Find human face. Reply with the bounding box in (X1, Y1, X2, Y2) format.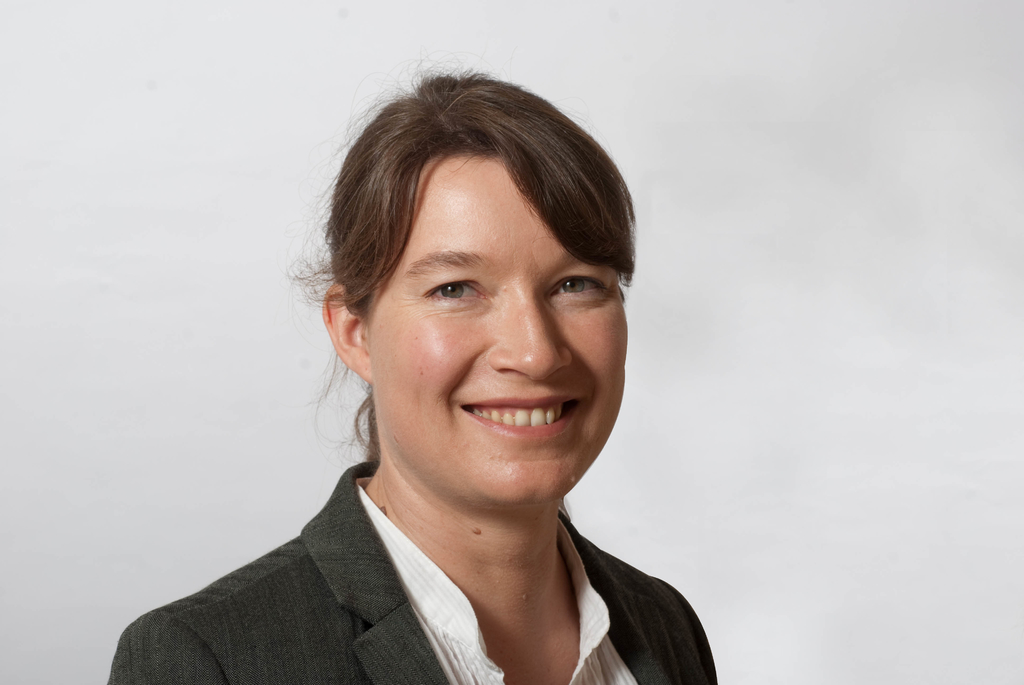
(372, 156, 624, 502).
